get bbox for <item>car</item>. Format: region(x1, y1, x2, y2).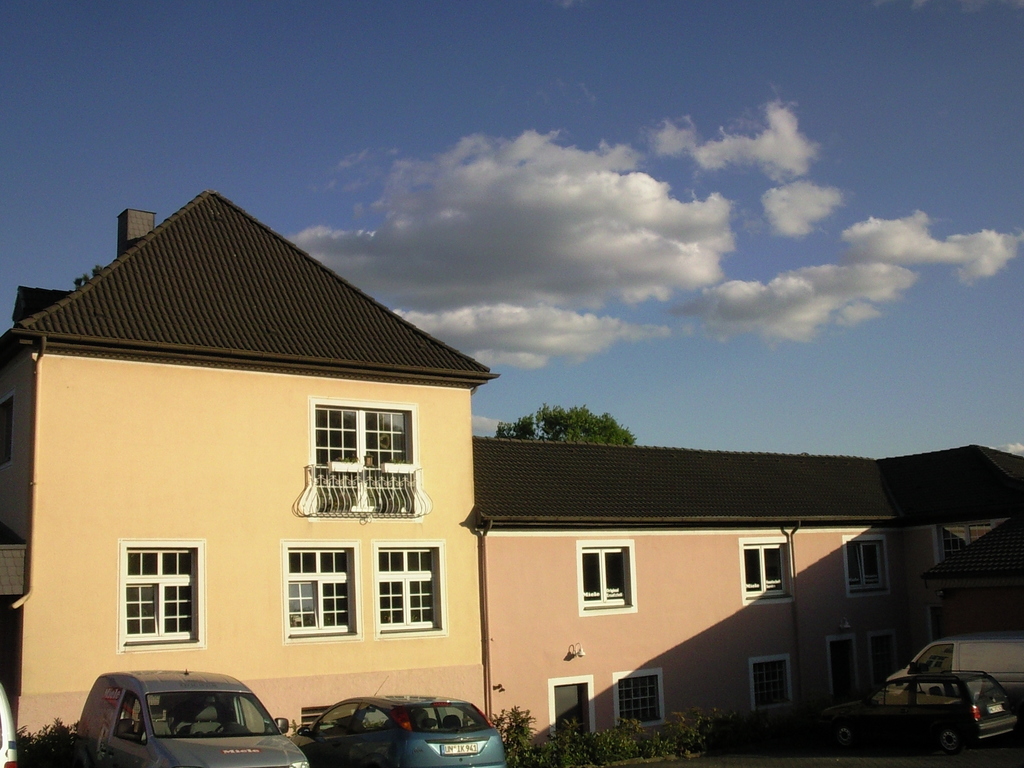
region(291, 678, 509, 767).
